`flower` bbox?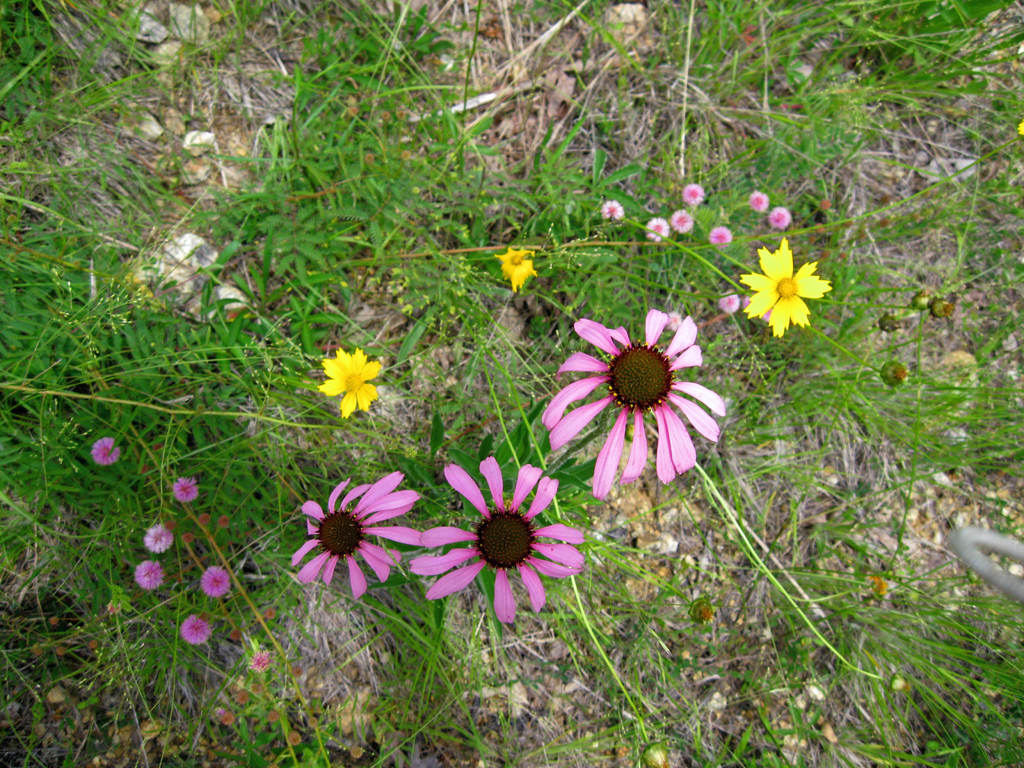
left=684, top=177, right=712, bottom=204
